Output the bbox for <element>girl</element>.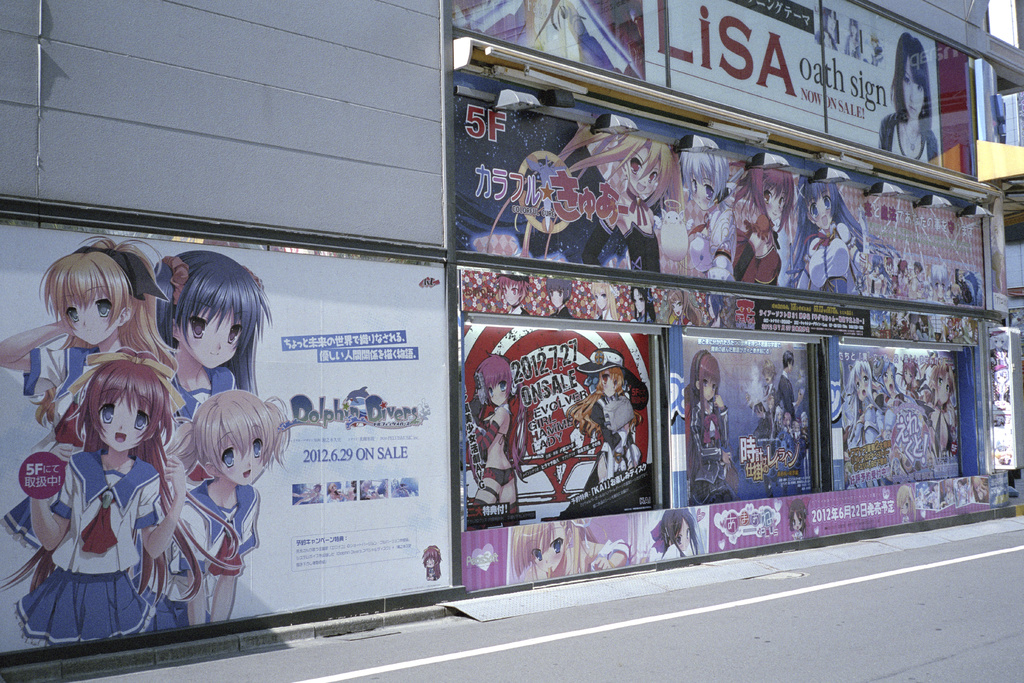
2,235,172,383.
